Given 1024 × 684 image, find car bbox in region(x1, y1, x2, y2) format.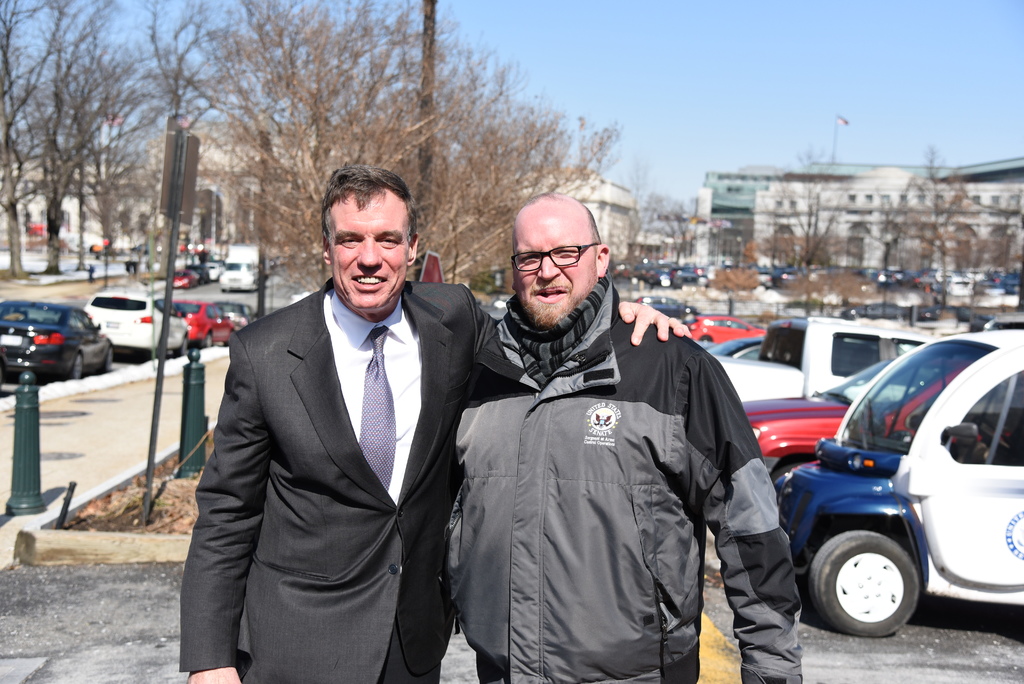
region(683, 312, 978, 441).
